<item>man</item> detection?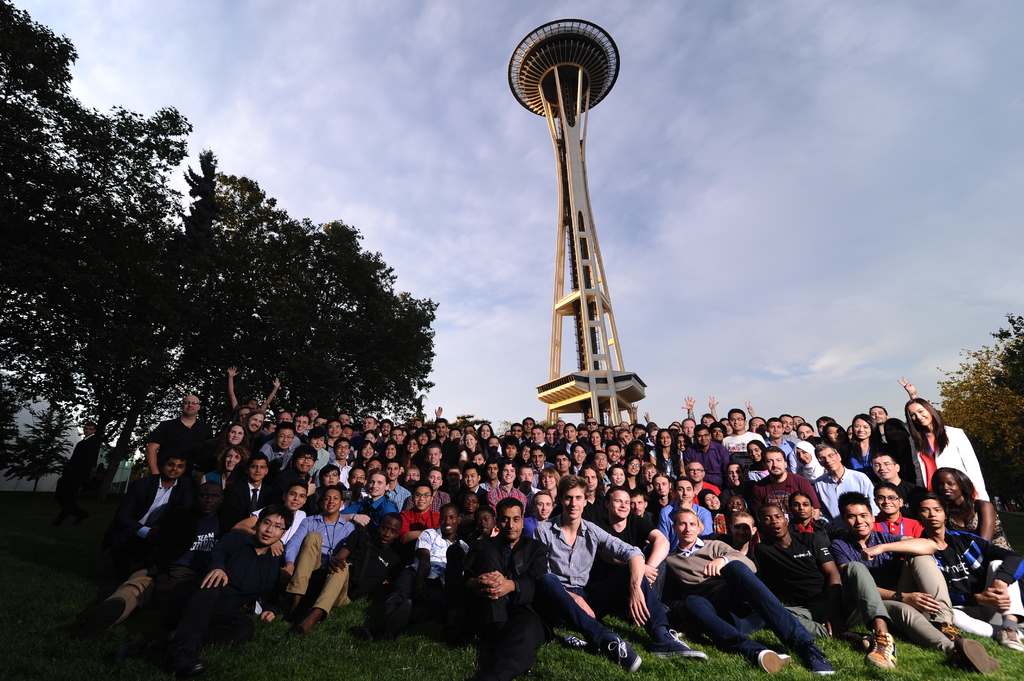
box=[451, 493, 552, 673]
